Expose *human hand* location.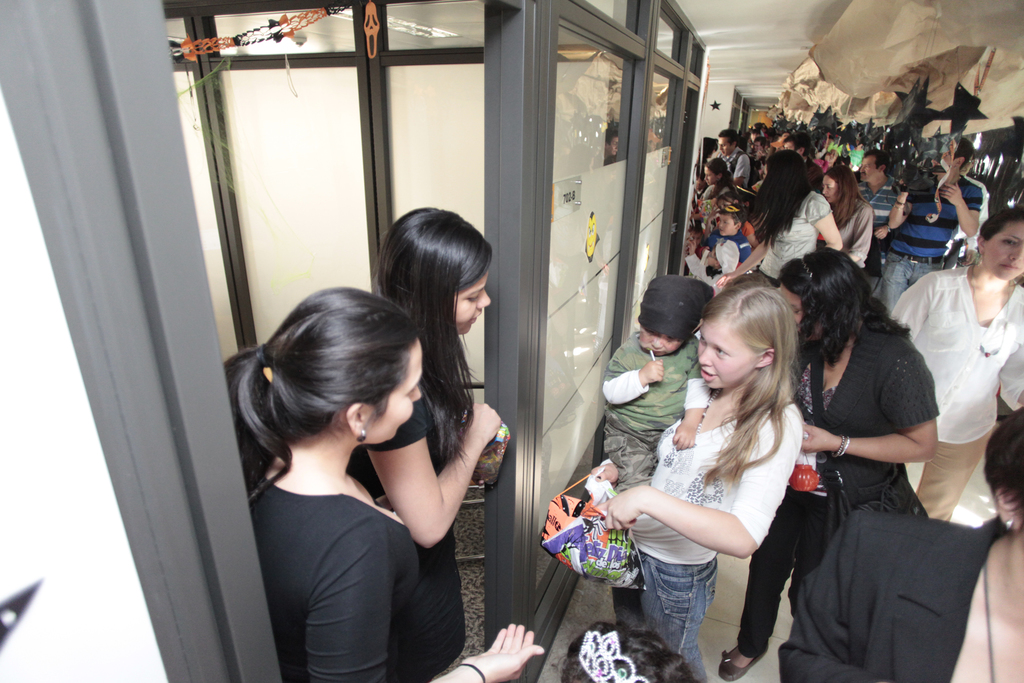
Exposed at 942 184 961 204.
